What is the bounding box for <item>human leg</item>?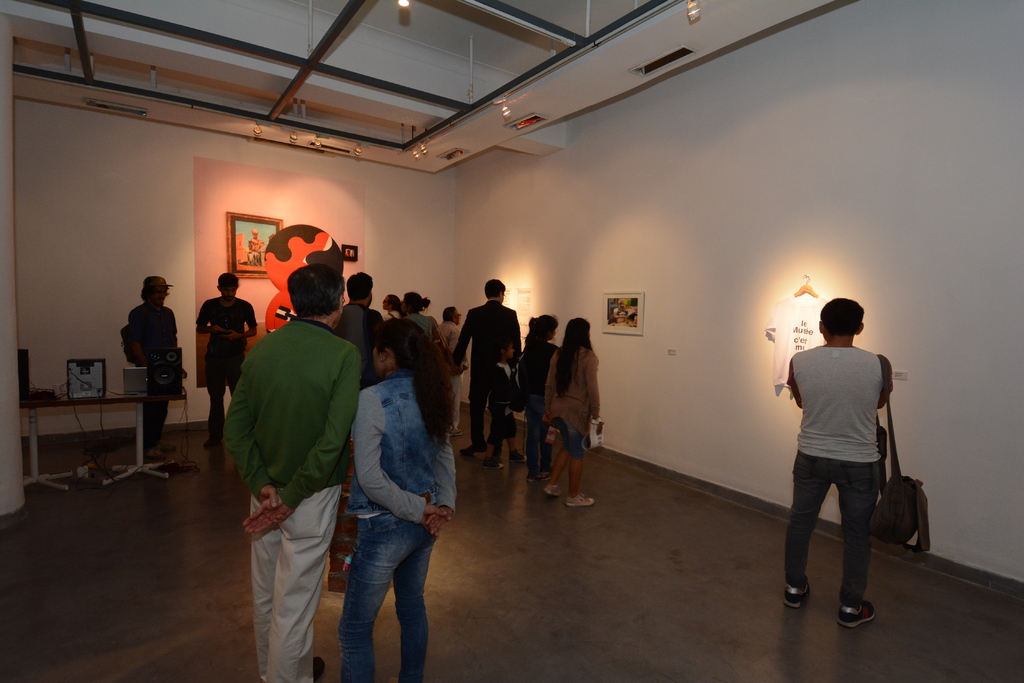
(524, 394, 552, 481).
